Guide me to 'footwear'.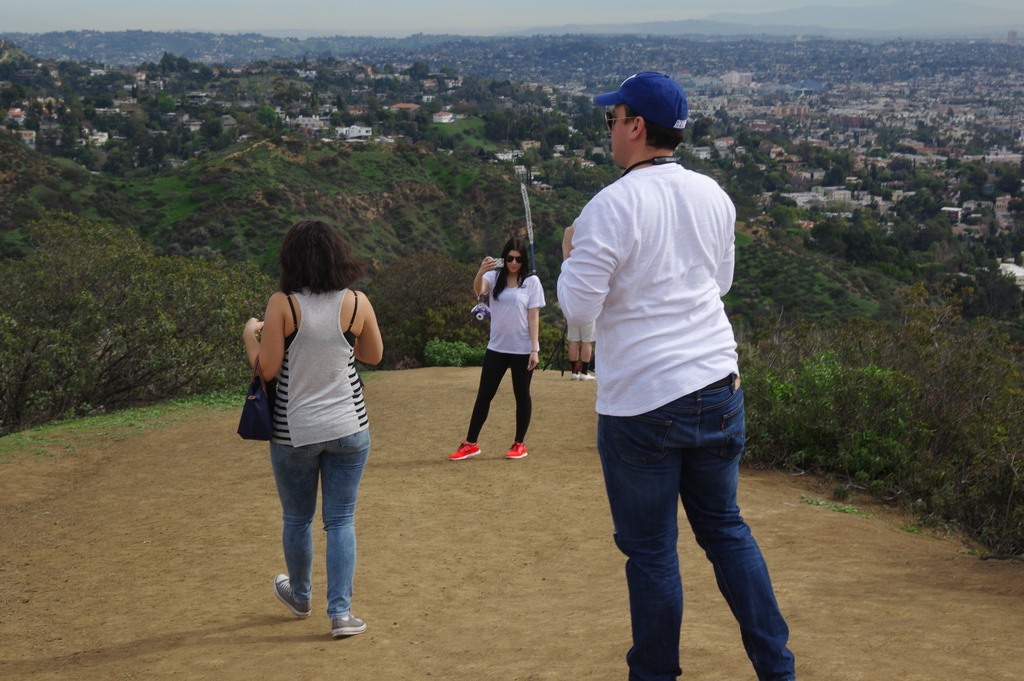
Guidance: [x1=269, y1=571, x2=316, y2=623].
